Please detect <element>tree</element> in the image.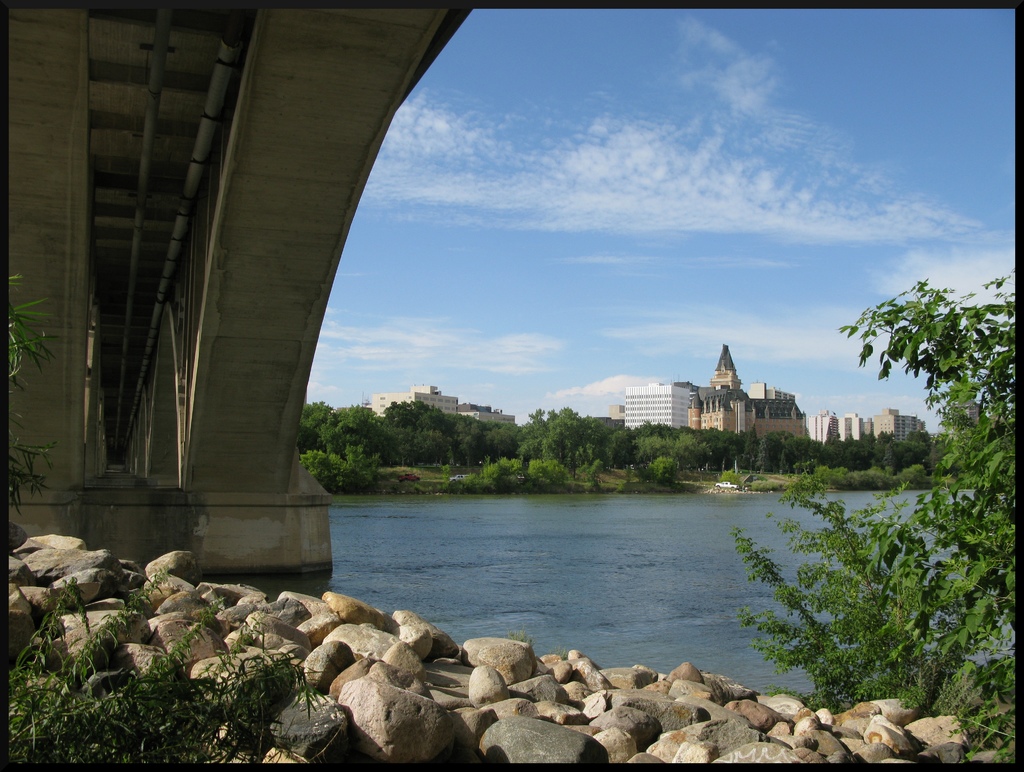
pyautogui.locateOnScreen(695, 421, 747, 477).
